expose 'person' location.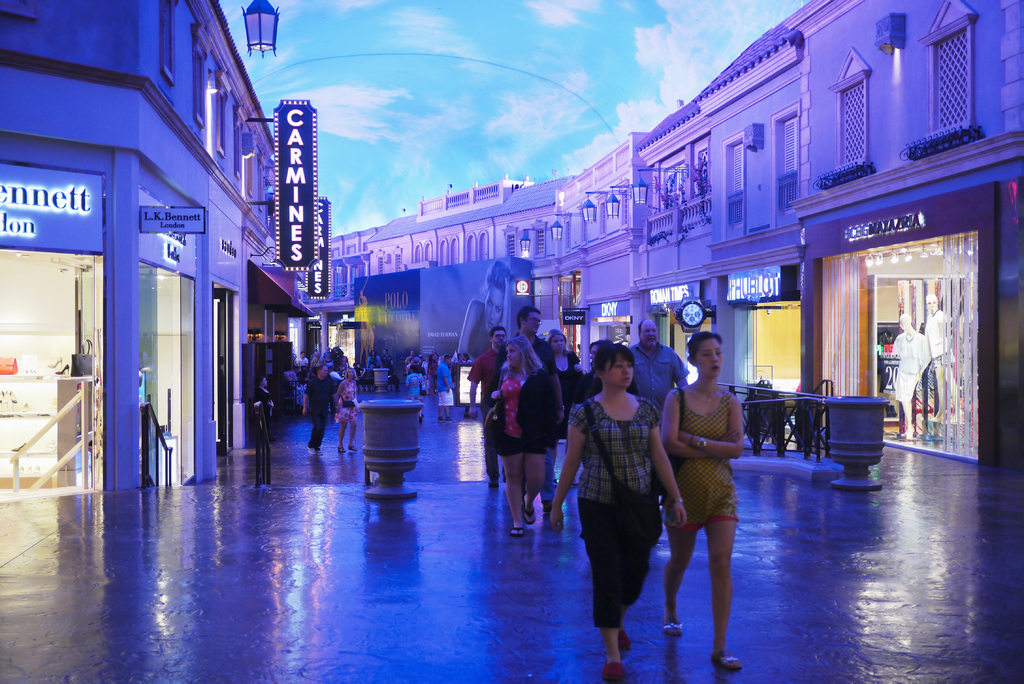
Exposed at 921,294,964,425.
